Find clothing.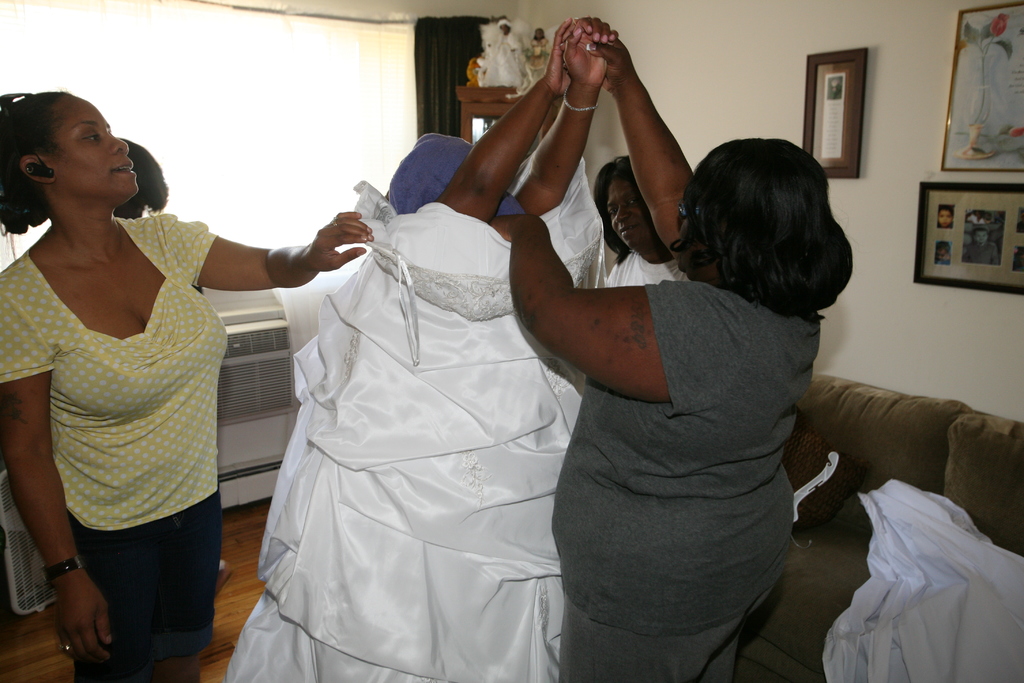
Rect(0, 208, 225, 682).
